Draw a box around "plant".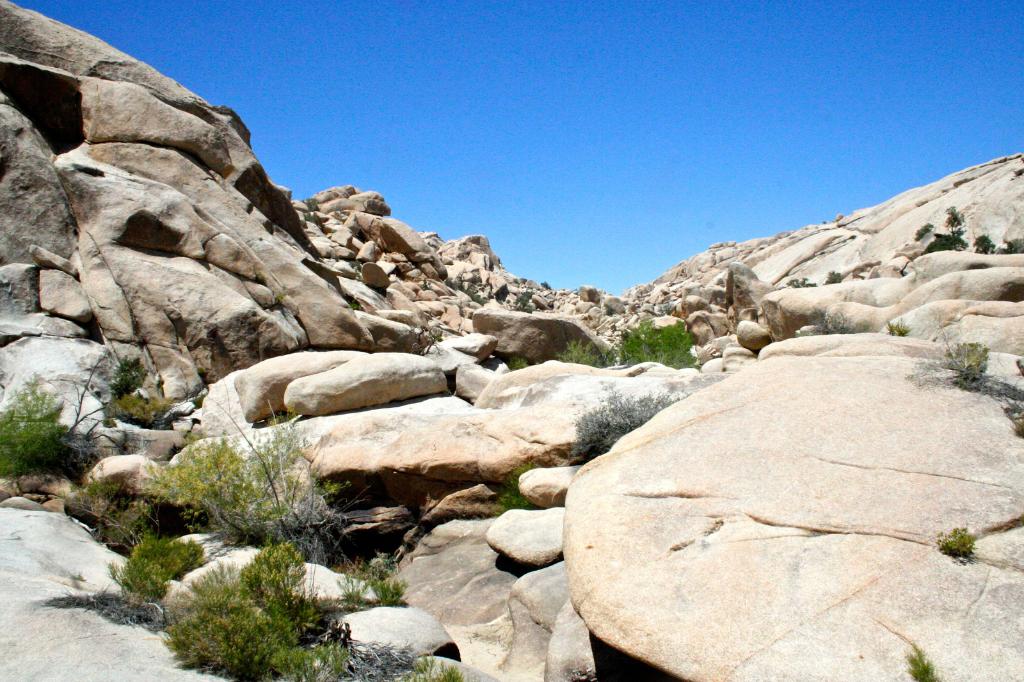
bbox=(1002, 238, 1018, 251).
